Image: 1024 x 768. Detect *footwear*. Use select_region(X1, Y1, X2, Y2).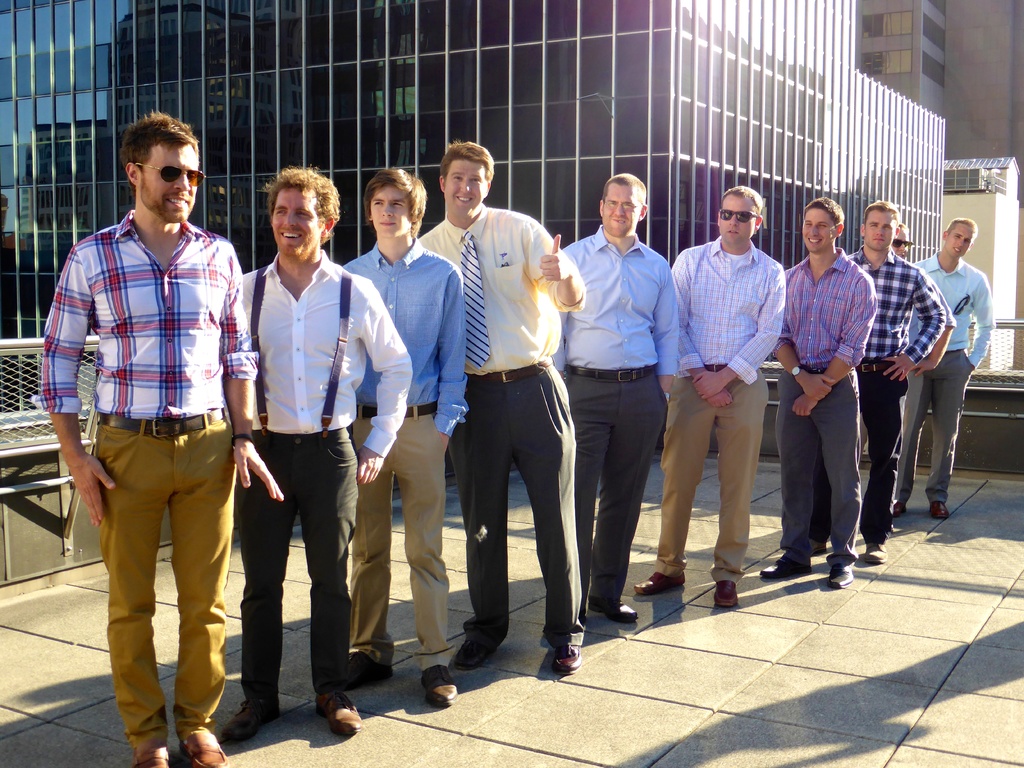
select_region(132, 742, 173, 767).
